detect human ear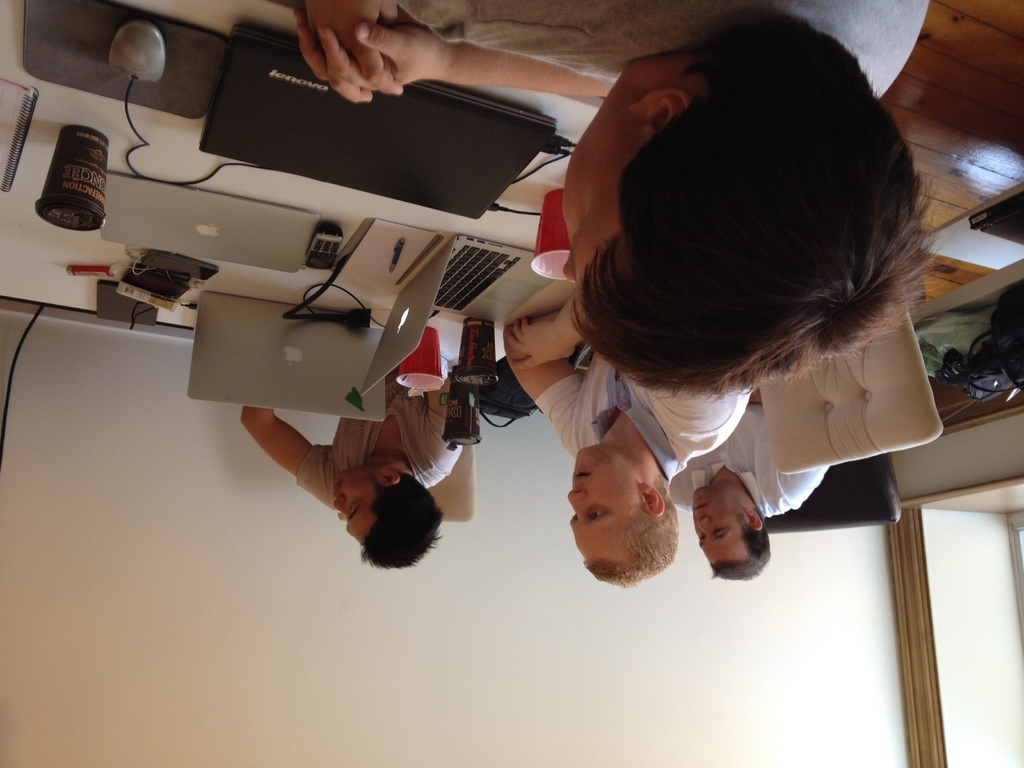
(385, 468, 402, 484)
